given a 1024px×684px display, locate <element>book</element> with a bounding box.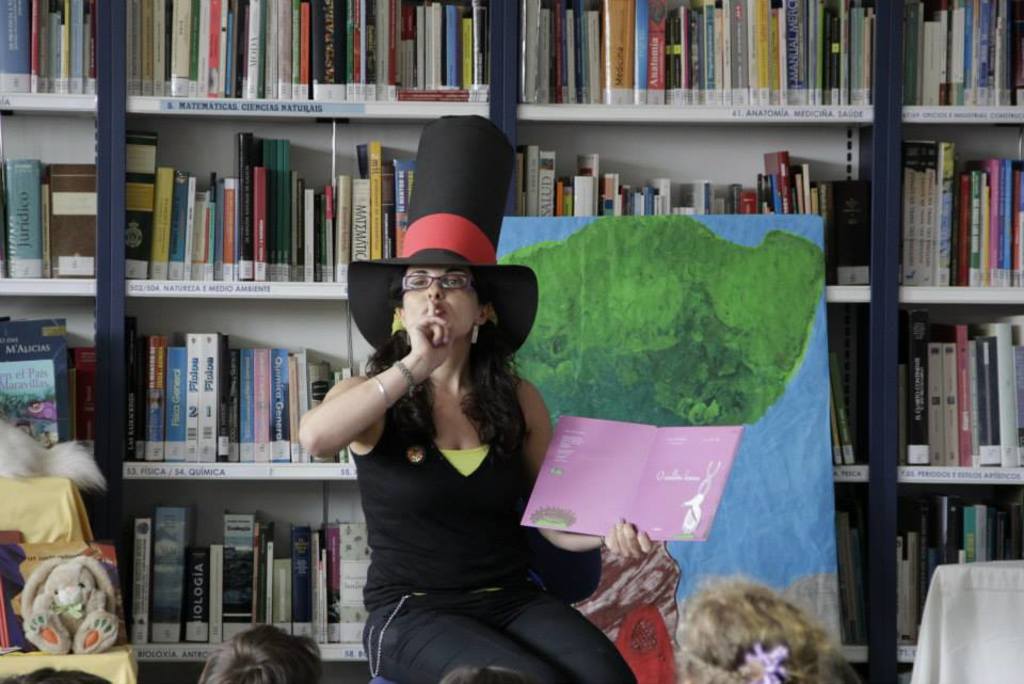
Located: select_region(837, 507, 874, 641).
